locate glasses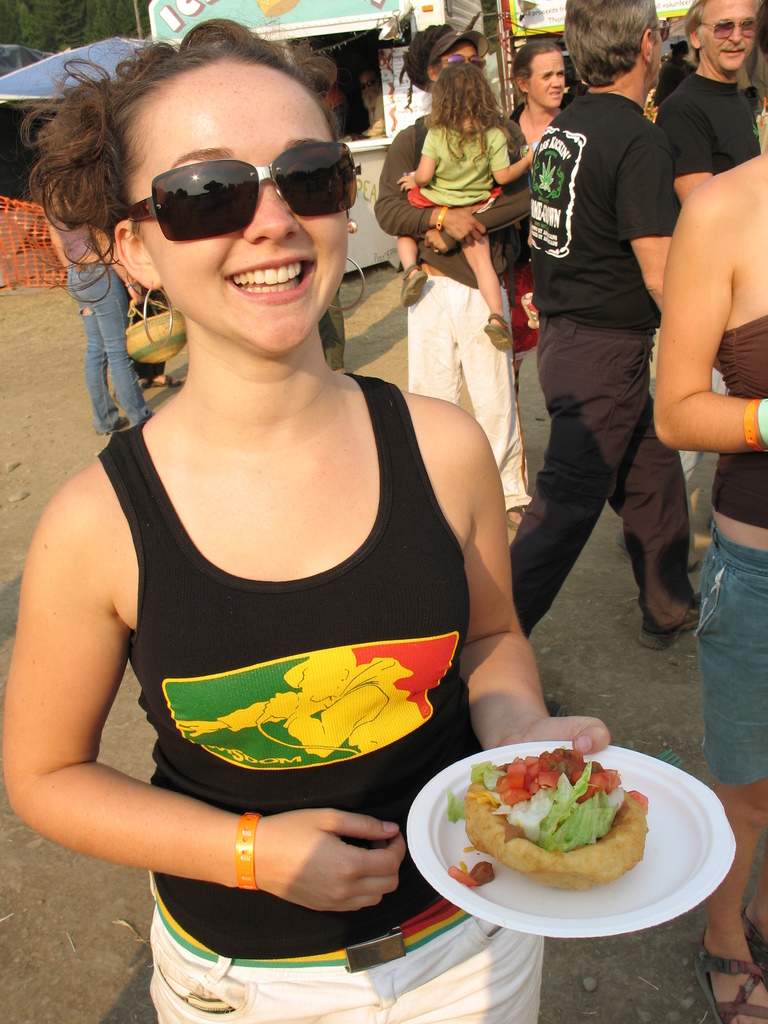
{"x1": 105, "y1": 134, "x2": 364, "y2": 246}
